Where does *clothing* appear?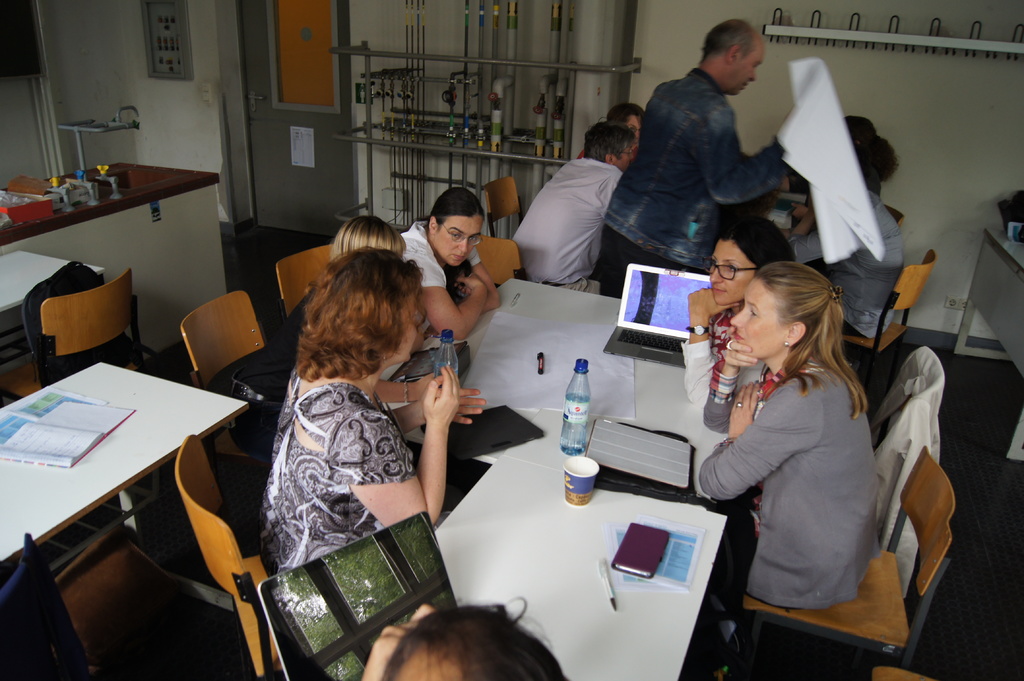
Appears at (787,191,906,342).
